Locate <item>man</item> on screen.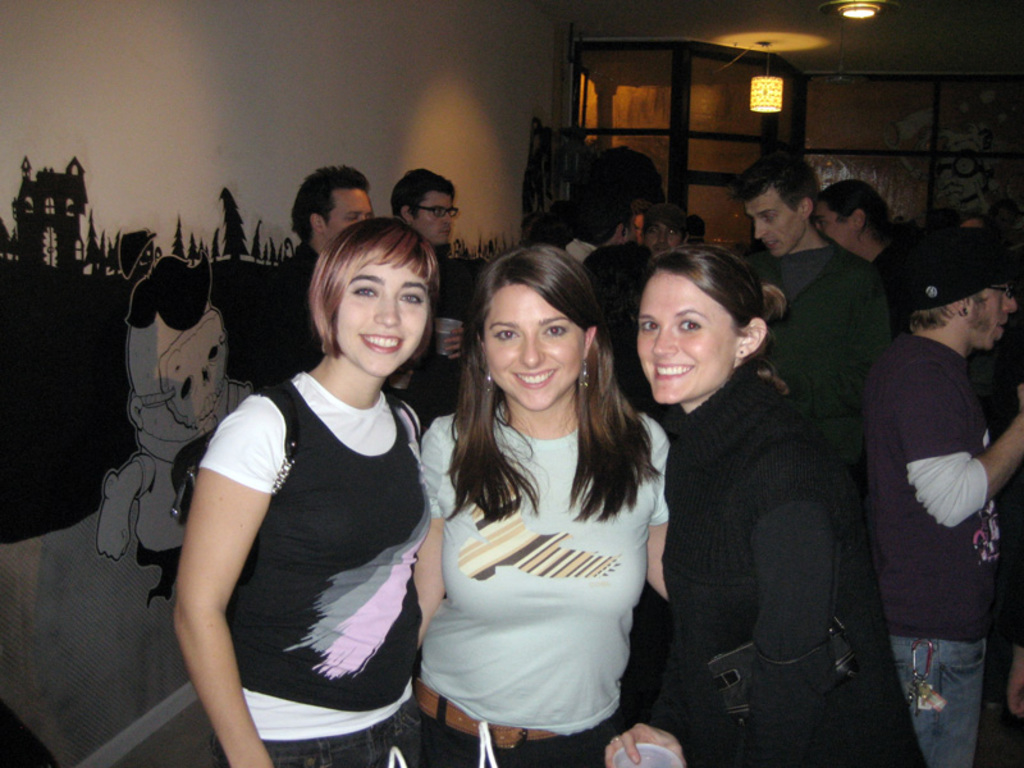
On screen at x1=376, y1=155, x2=499, y2=435.
